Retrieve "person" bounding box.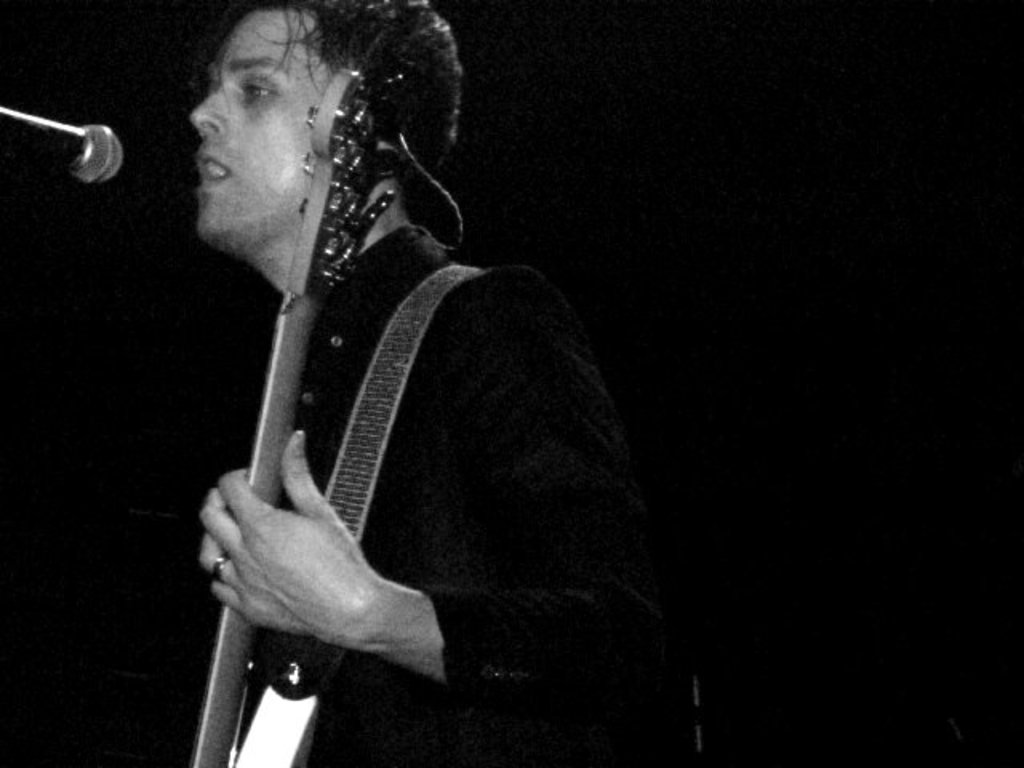
Bounding box: BBox(187, 0, 704, 766).
